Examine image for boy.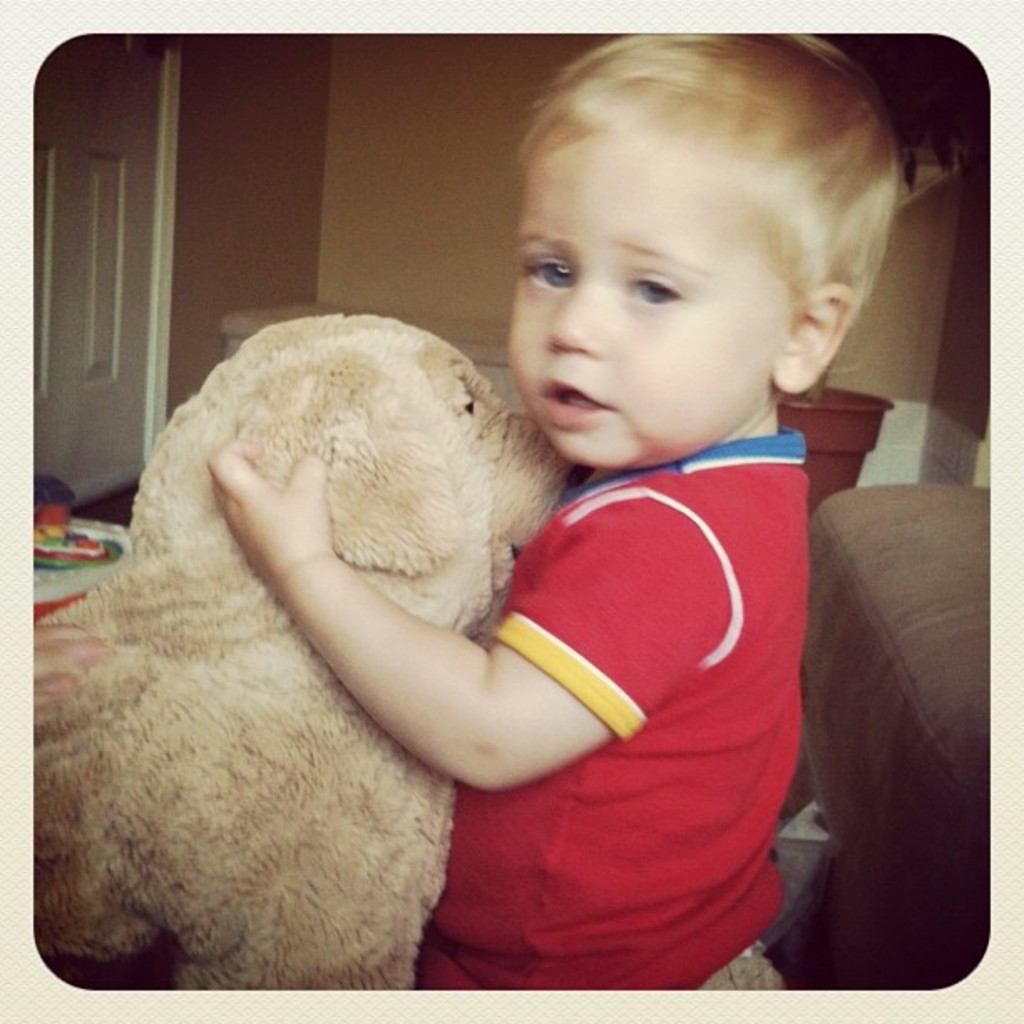
Examination result: locate(182, 107, 867, 991).
